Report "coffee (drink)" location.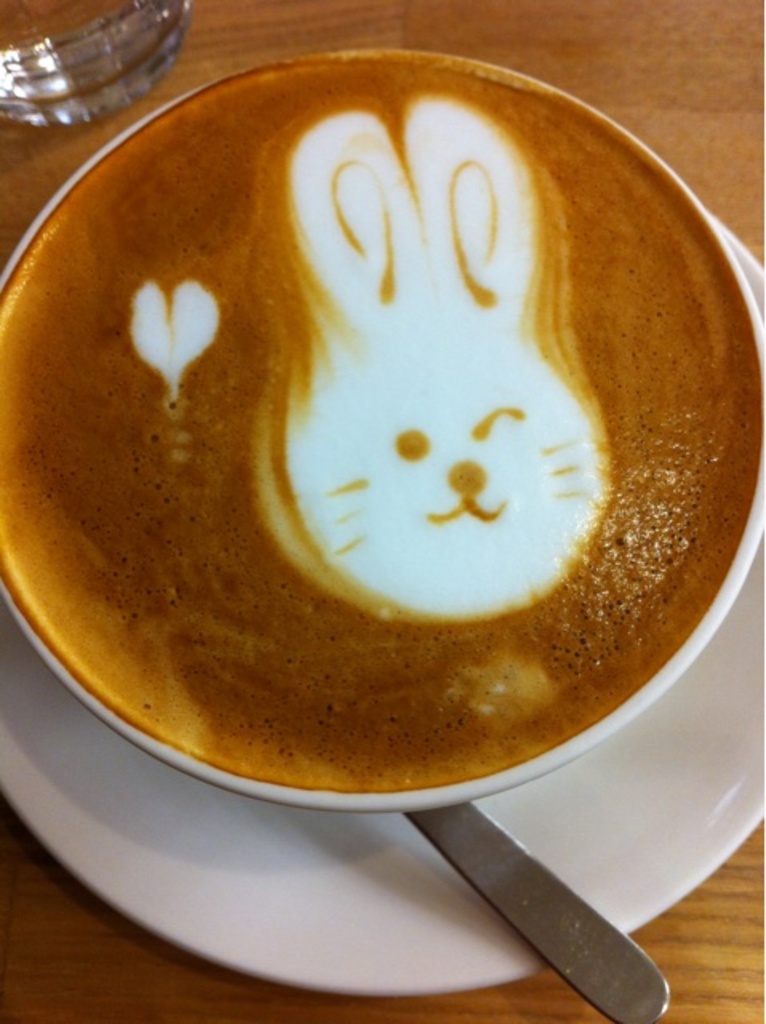
Report: (left=6, top=43, right=732, bottom=862).
